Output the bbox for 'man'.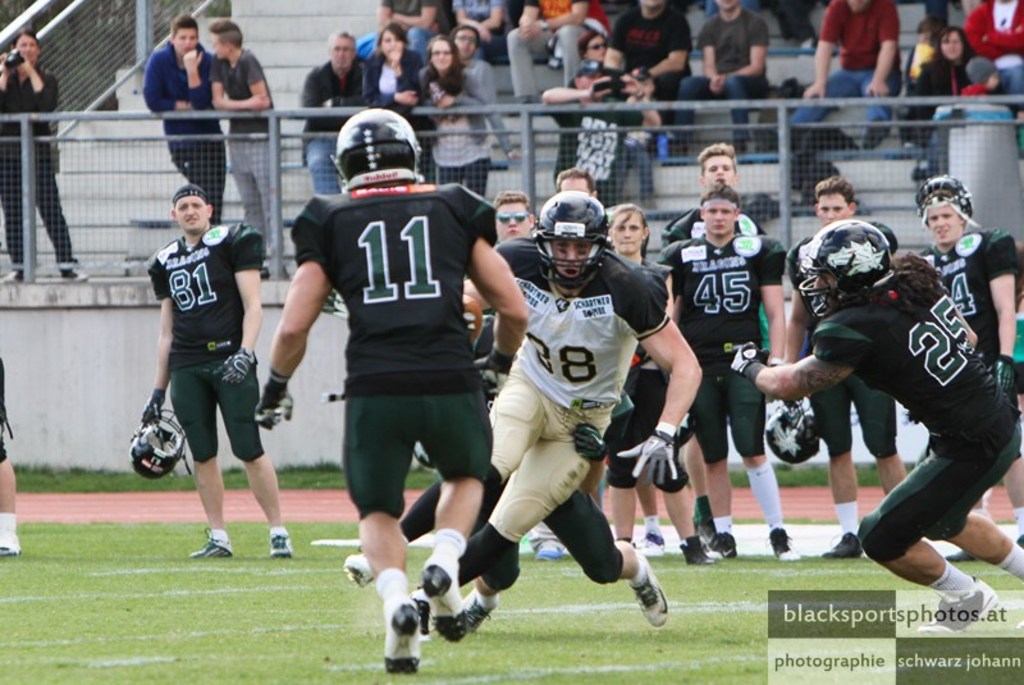
x1=794, y1=0, x2=902, y2=146.
